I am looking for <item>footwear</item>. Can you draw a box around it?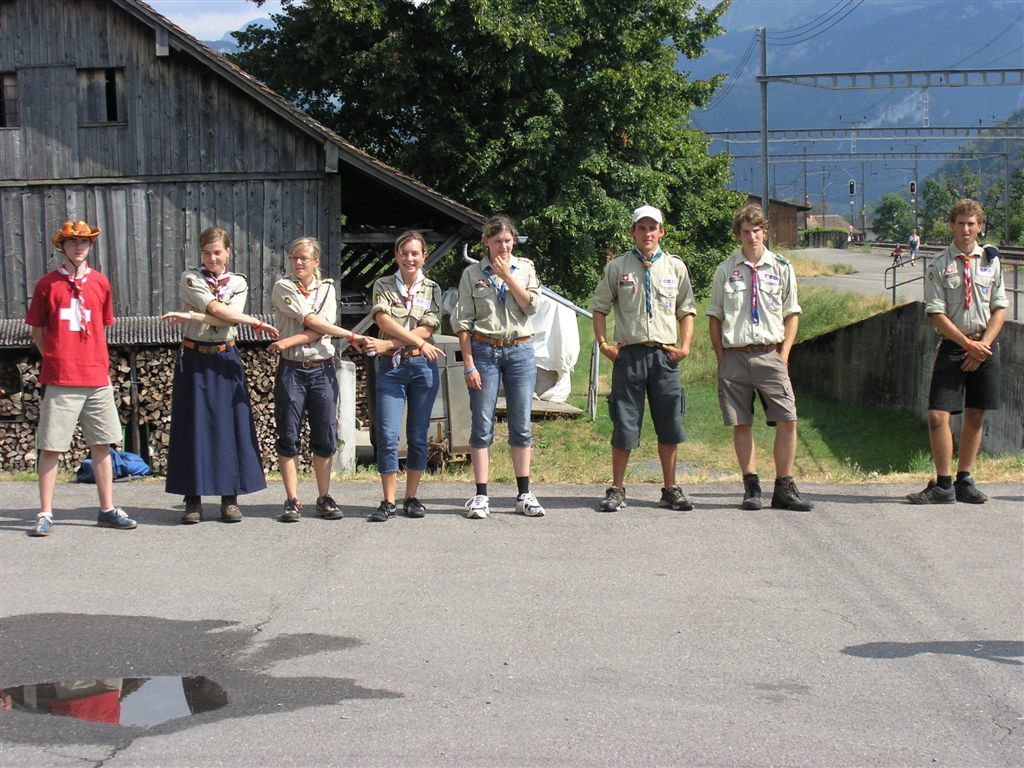
Sure, the bounding box is crop(956, 467, 989, 503).
